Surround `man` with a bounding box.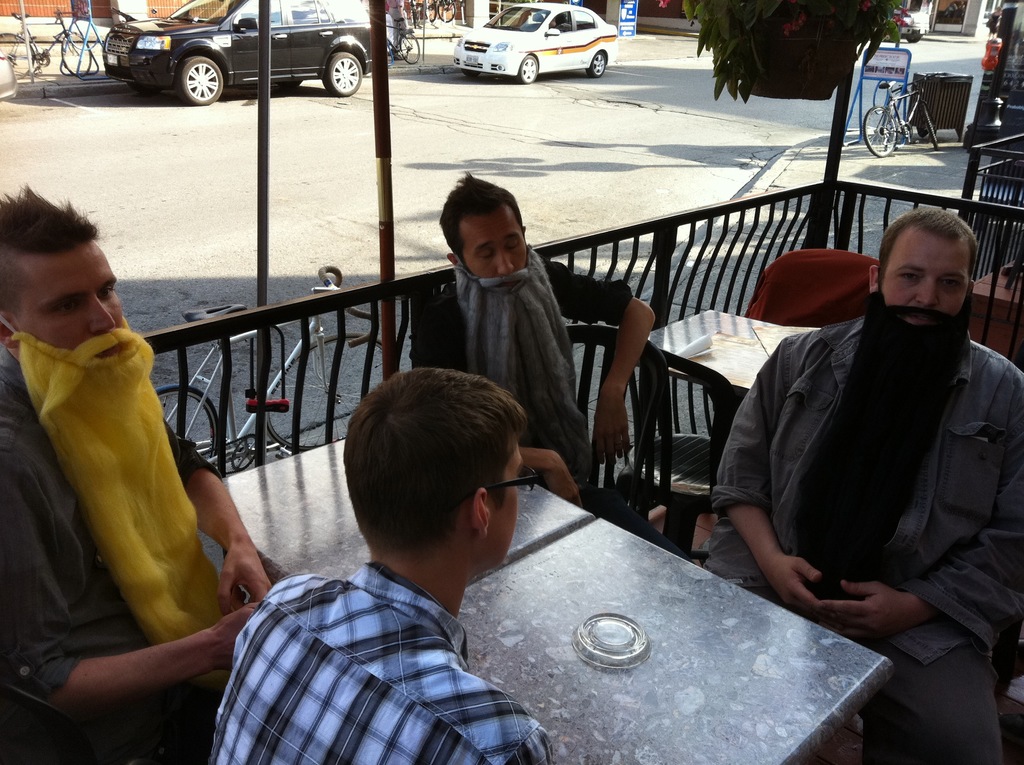
crop(0, 197, 285, 764).
